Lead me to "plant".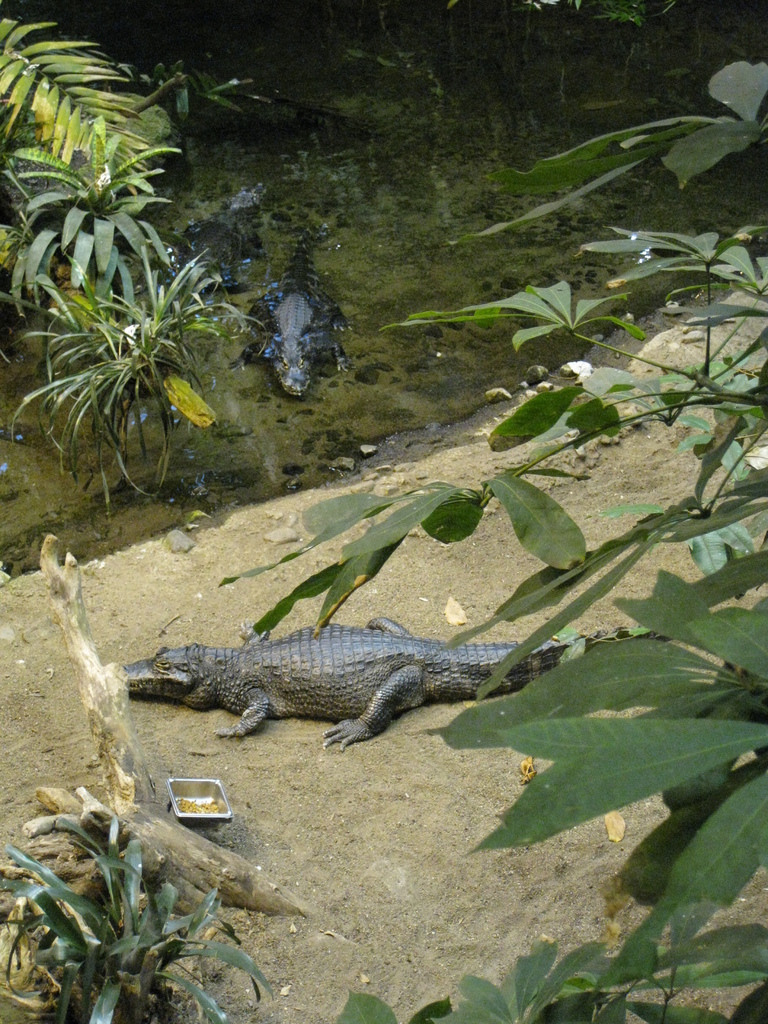
Lead to [x1=0, y1=8, x2=205, y2=359].
